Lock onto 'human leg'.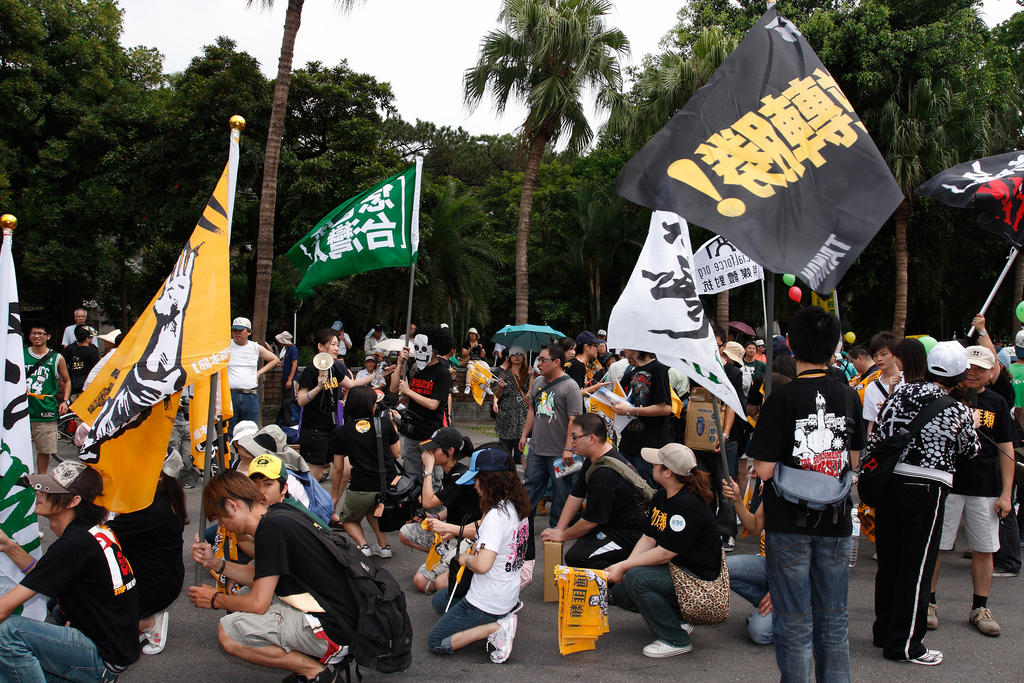
Locked: 412, 555, 451, 593.
